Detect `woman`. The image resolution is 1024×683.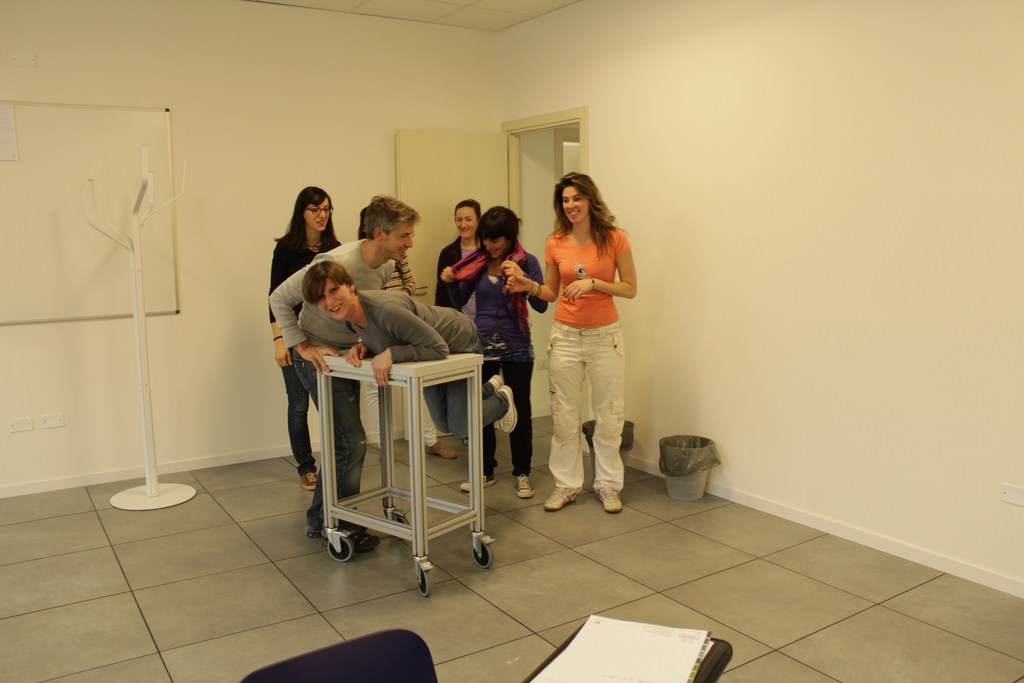
bbox=[440, 207, 548, 497].
